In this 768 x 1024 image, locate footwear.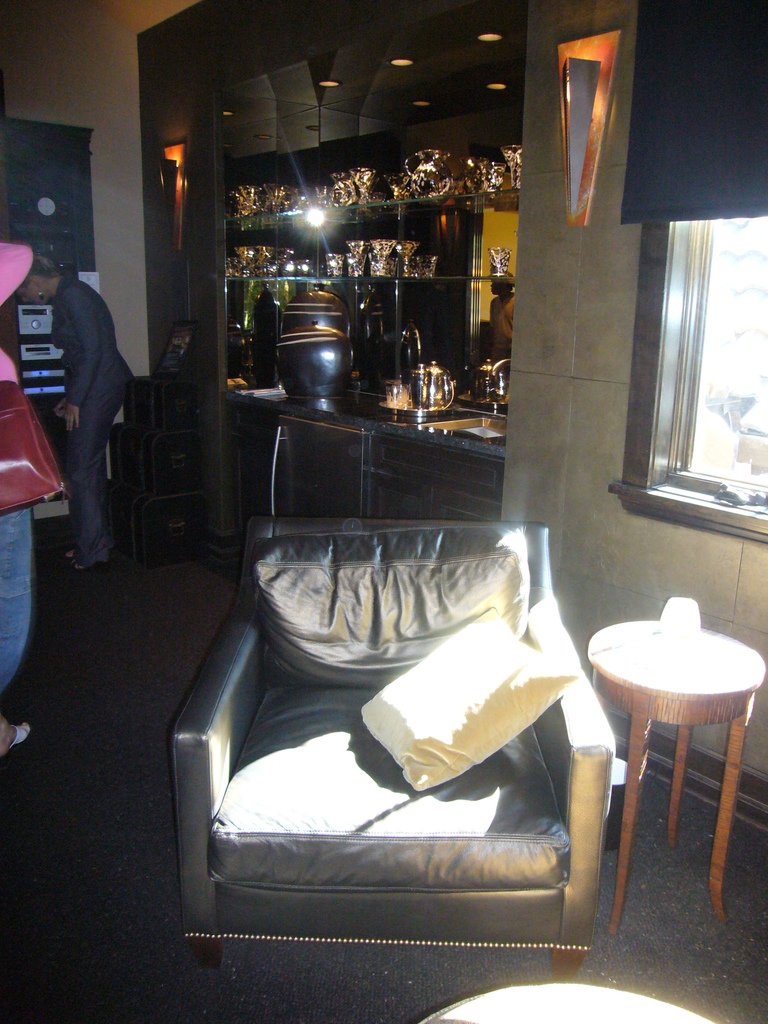
Bounding box: BBox(10, 722, 31, 750).
